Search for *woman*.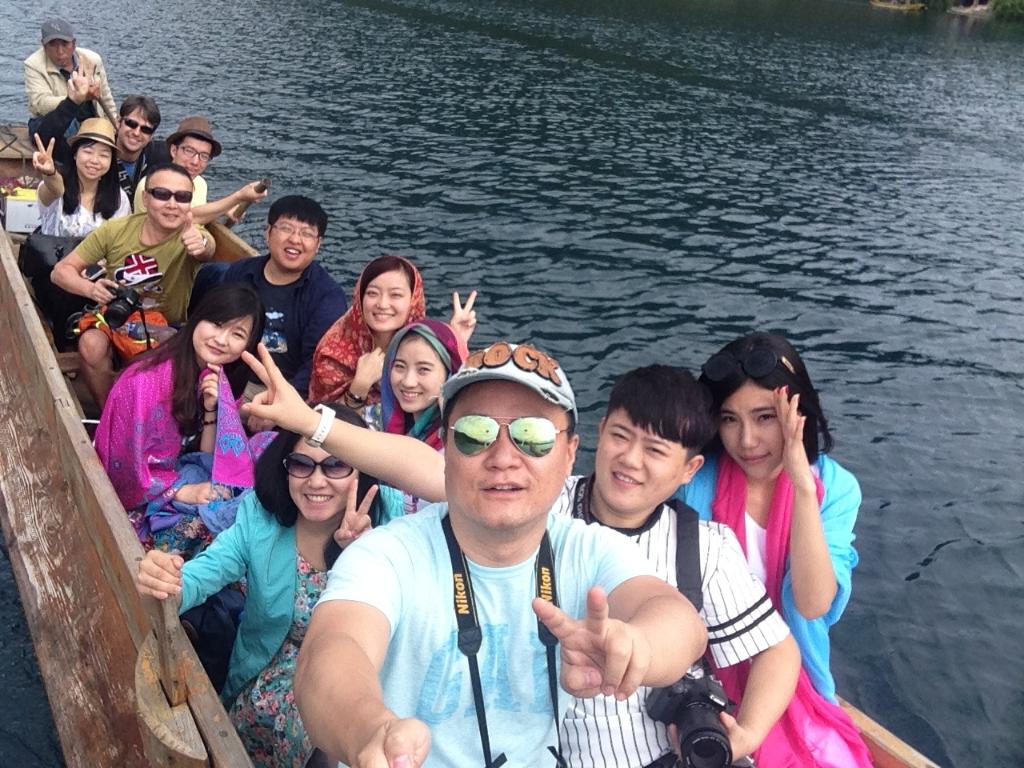
Found at bbox(96, 272, 281, 650).
